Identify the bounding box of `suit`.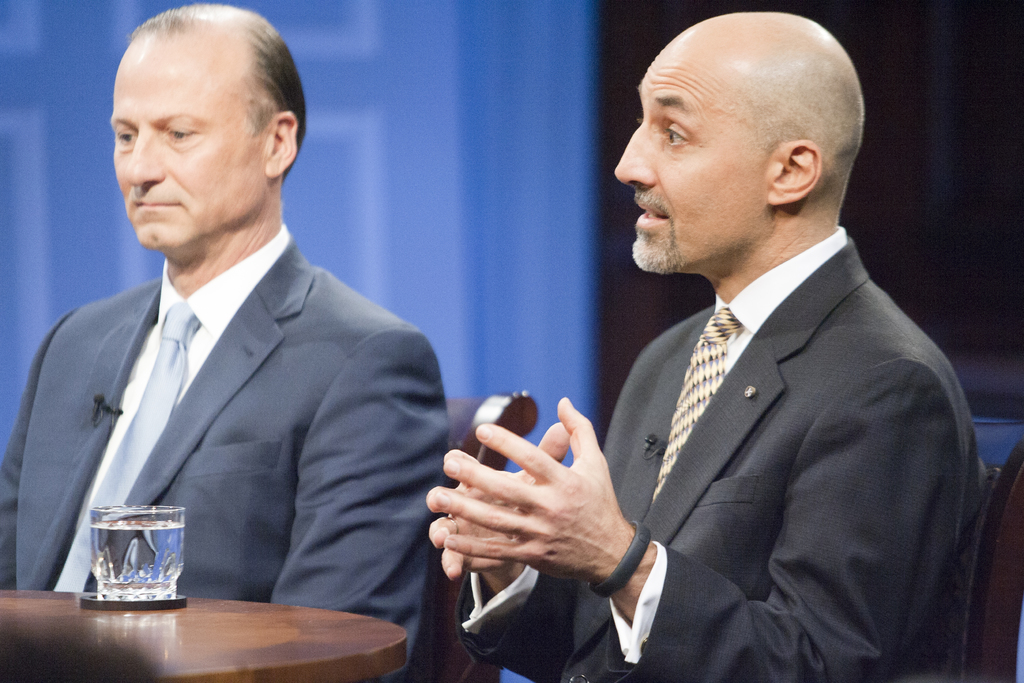
crop(0, 234, 449, 682).
